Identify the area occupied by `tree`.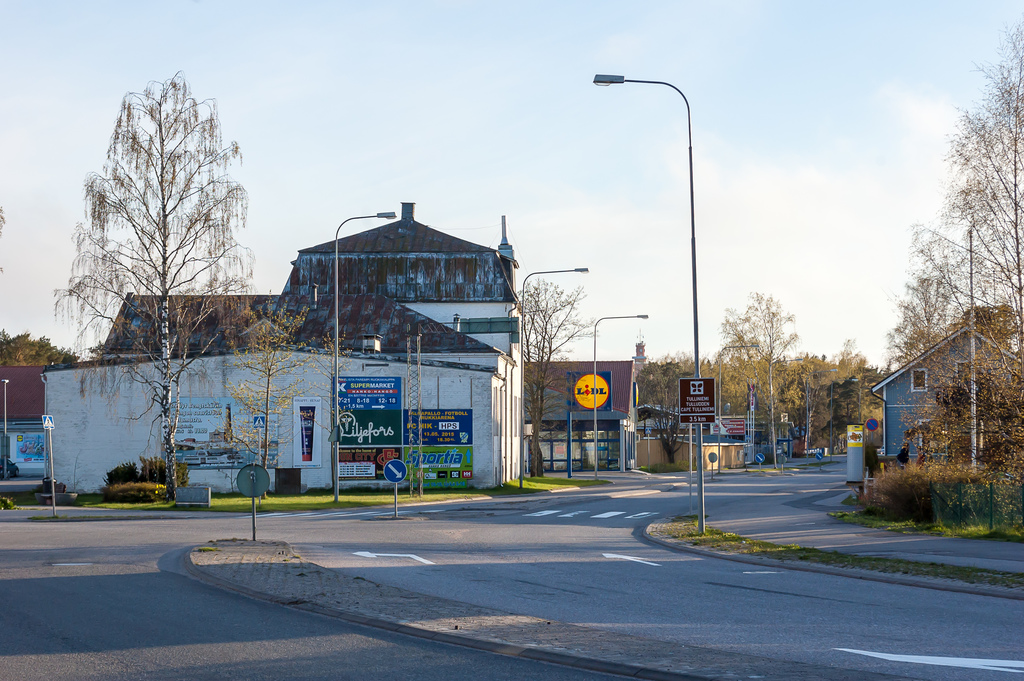
Area: [219,297,345,494].
